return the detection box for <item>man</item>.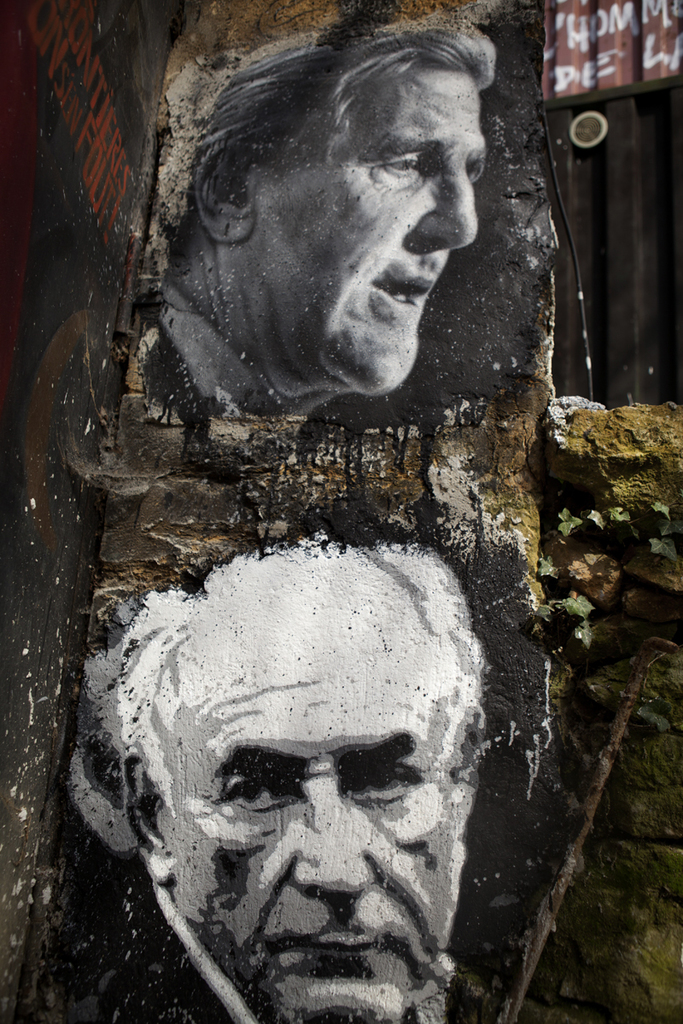
box=[153, 33, 526, 461].
